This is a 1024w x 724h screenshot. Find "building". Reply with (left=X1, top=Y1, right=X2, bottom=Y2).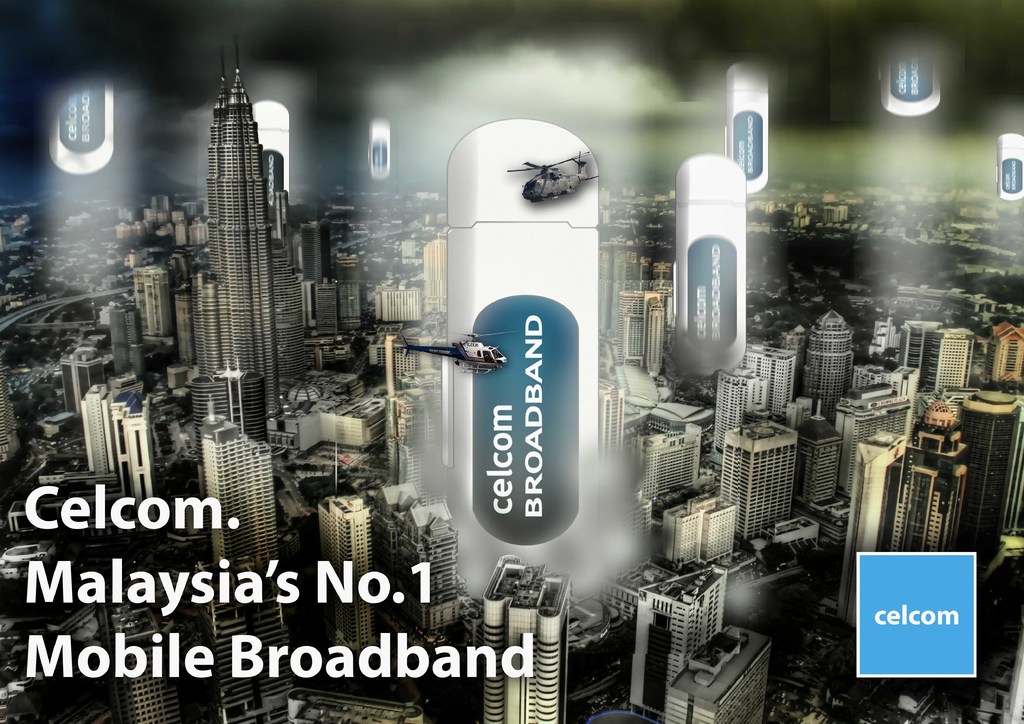
(left=289, top=688, right=426, bottom=723).
